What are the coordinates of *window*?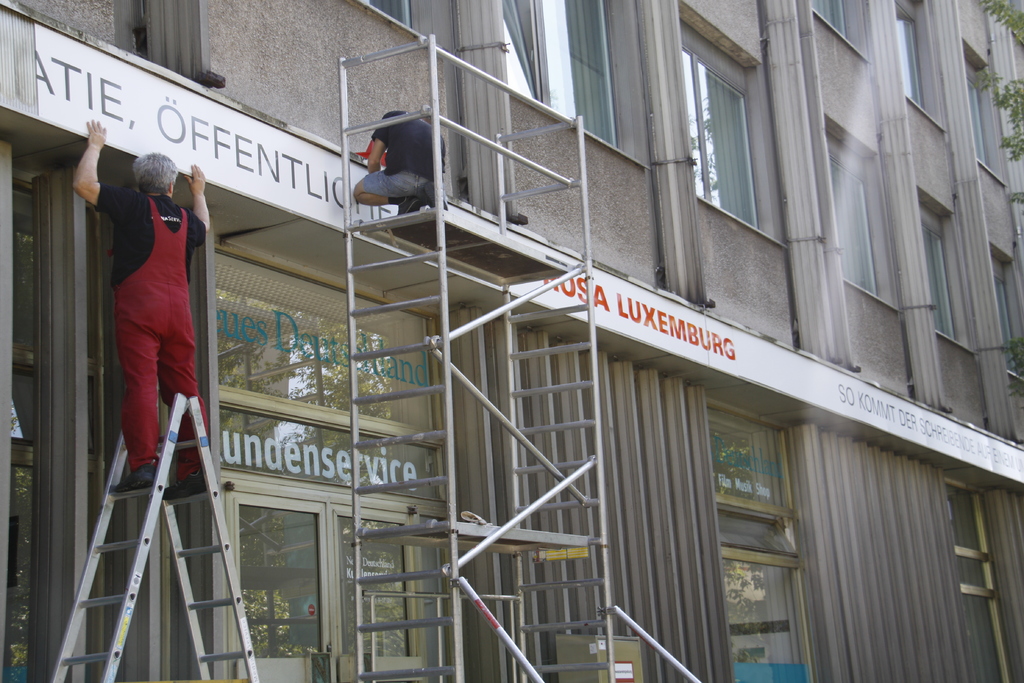
[x1=988, y1=263, x2=1020, y2=373].
